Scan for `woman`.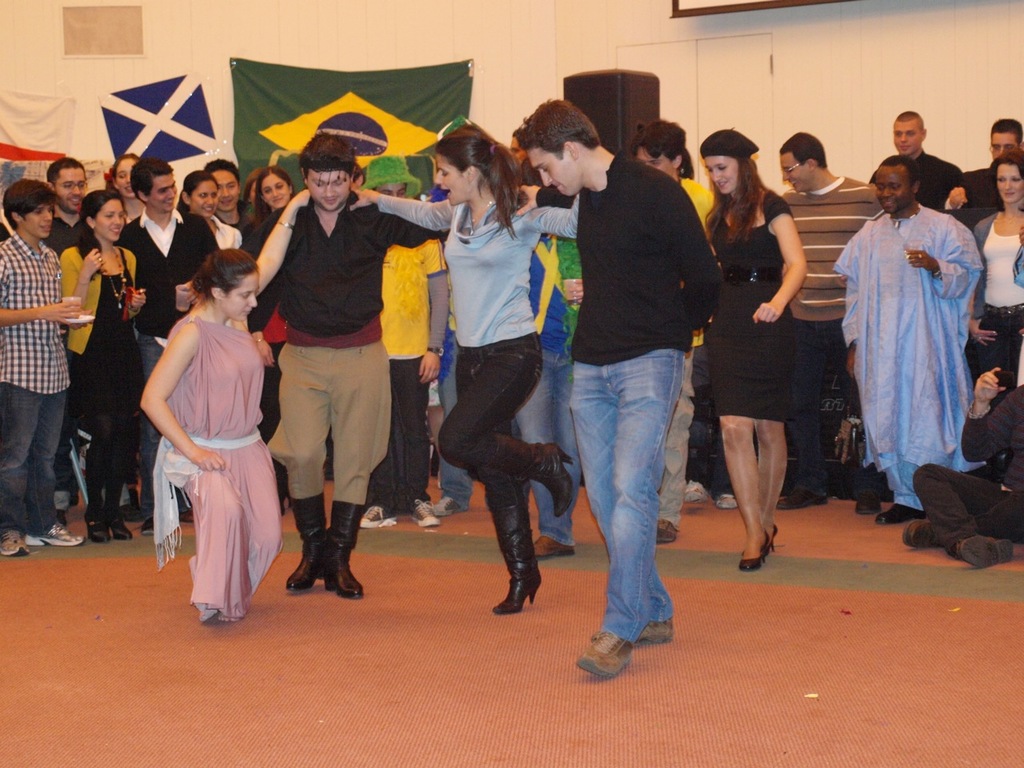
Scan result: 141, 230, 280, 625.
